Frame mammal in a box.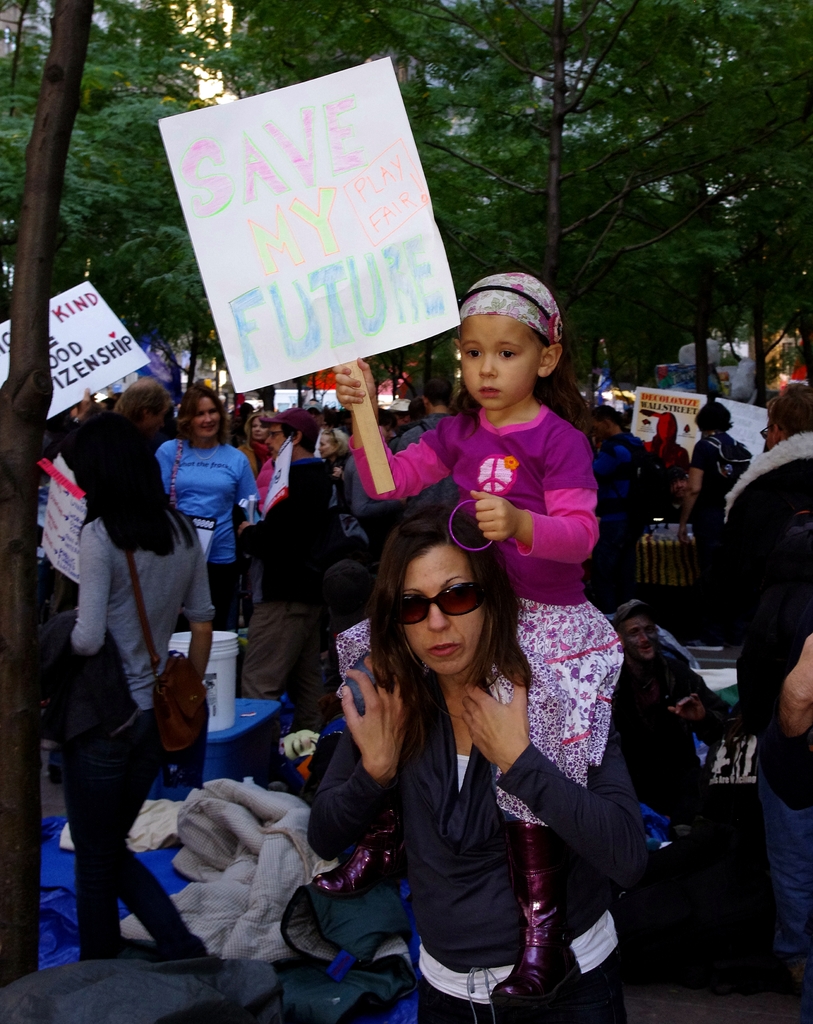
x1=341, y1=270, x2=625, y2=1017.
